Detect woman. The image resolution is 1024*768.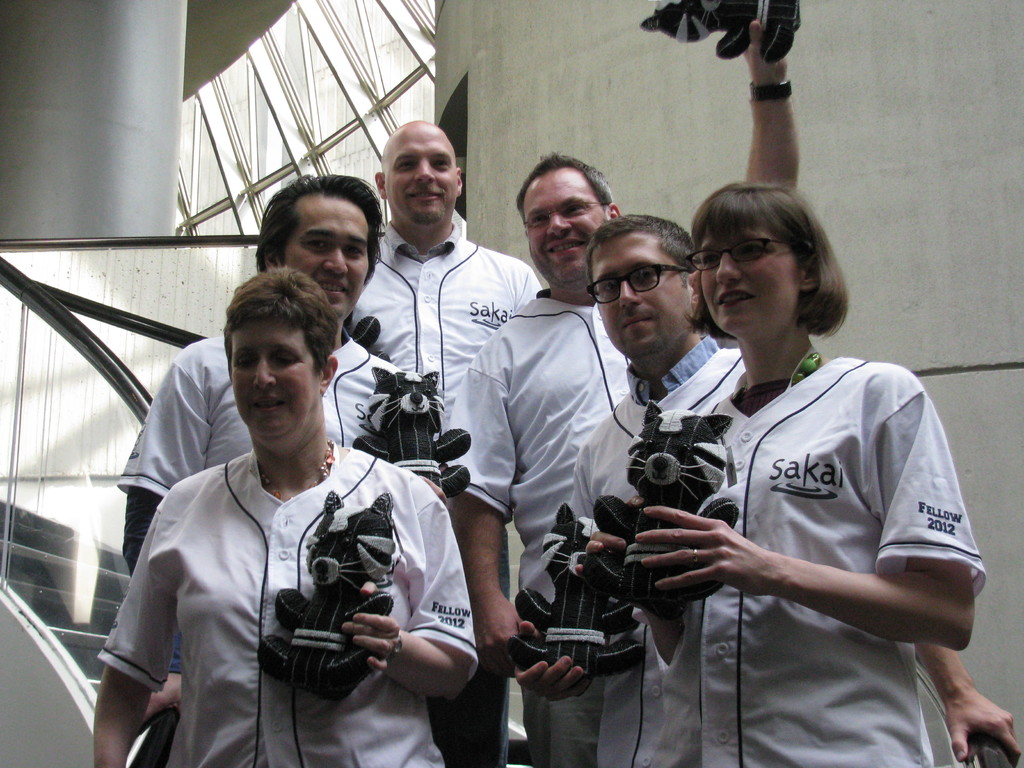
select_region(93, 266, 477, 767).
